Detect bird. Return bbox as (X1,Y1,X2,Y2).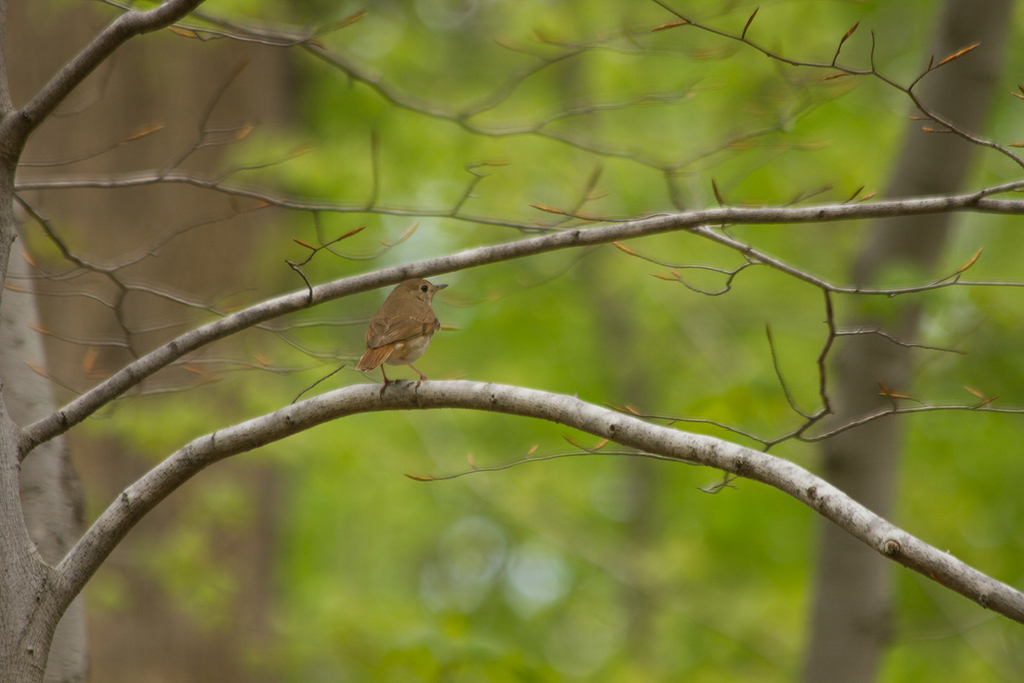
(341,267,455,385).
